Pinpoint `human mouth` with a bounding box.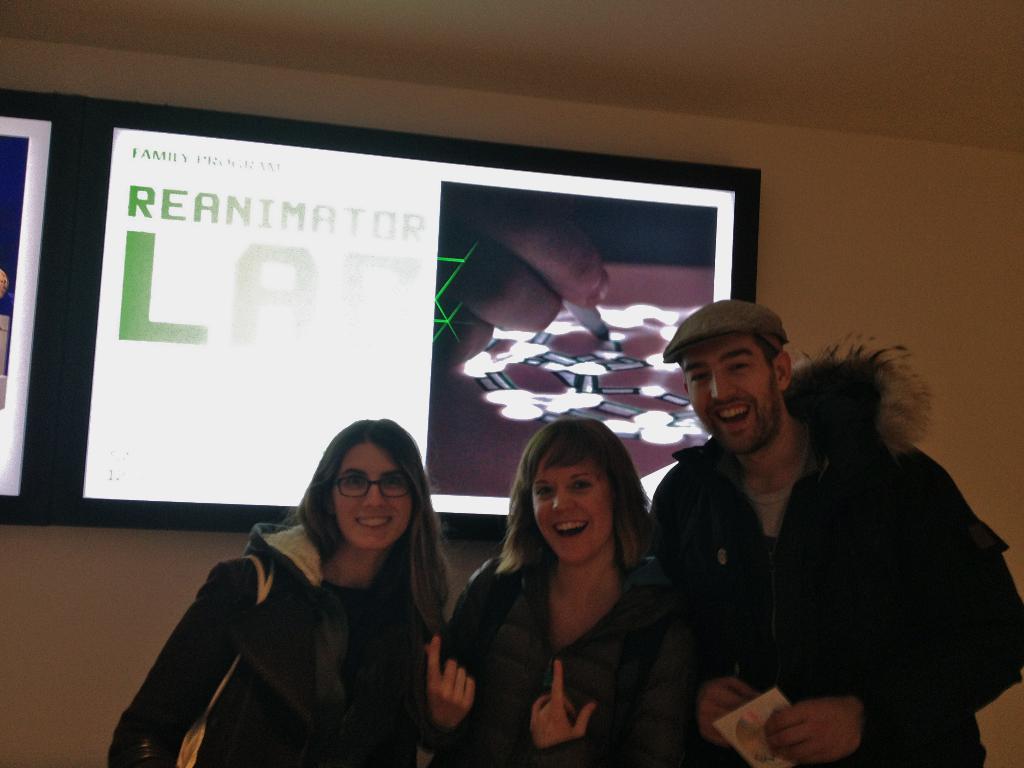
(352,512,394,534).
